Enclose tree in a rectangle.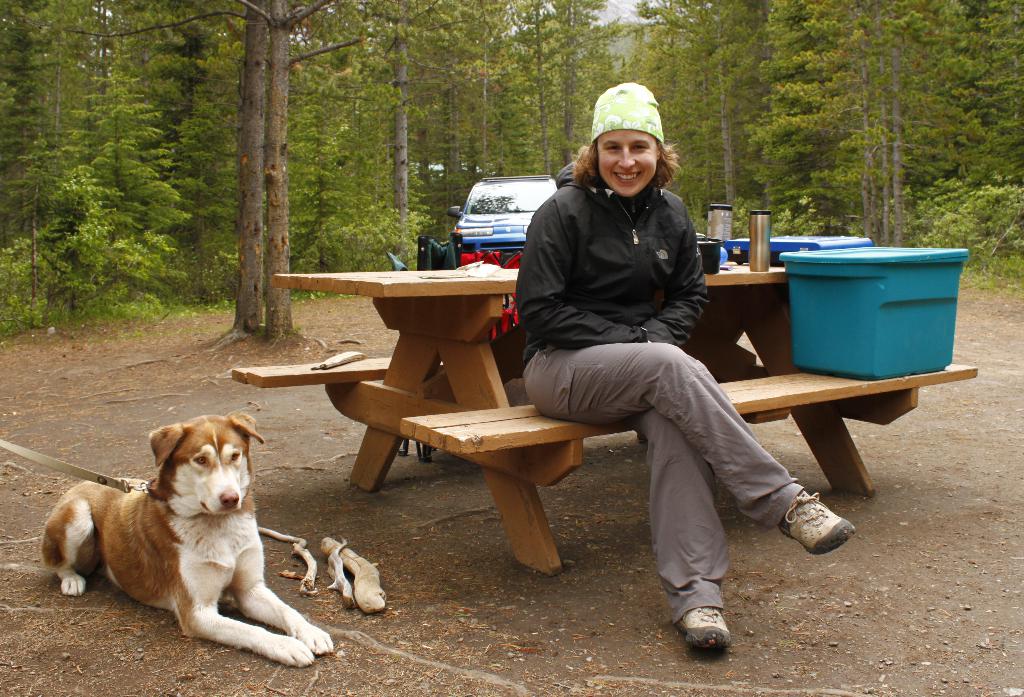
(left=127, top=29, right=228, bottom=308).
